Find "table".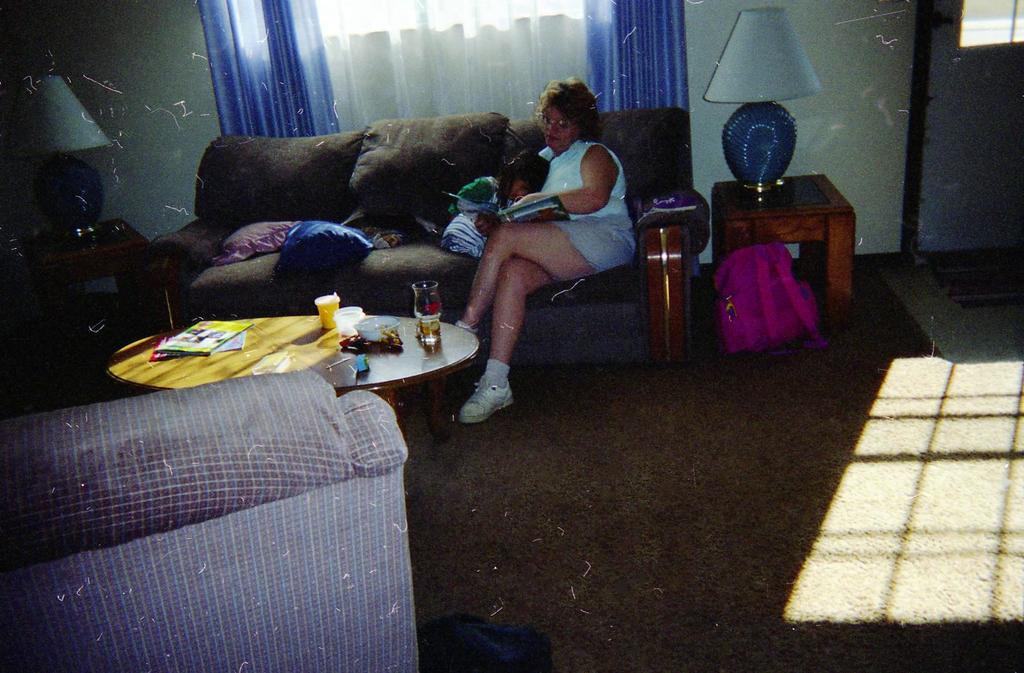
bbox=[64, 219, 151, 335].
